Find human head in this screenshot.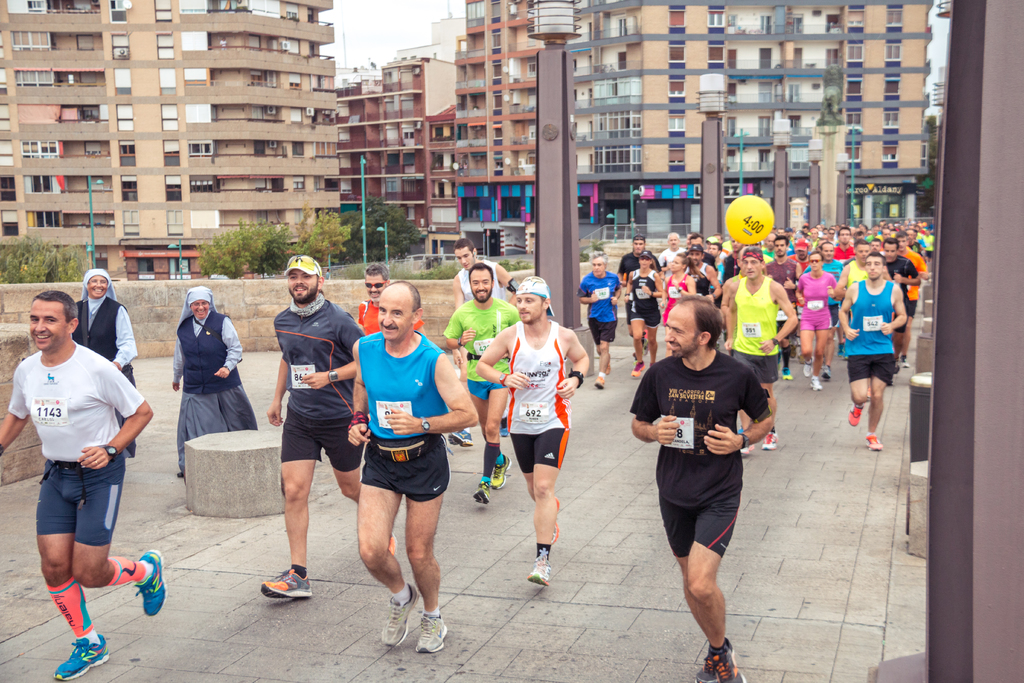
The bounding box for human head is pyautogui.locateOnScreen(516, 275, 555, 325).
